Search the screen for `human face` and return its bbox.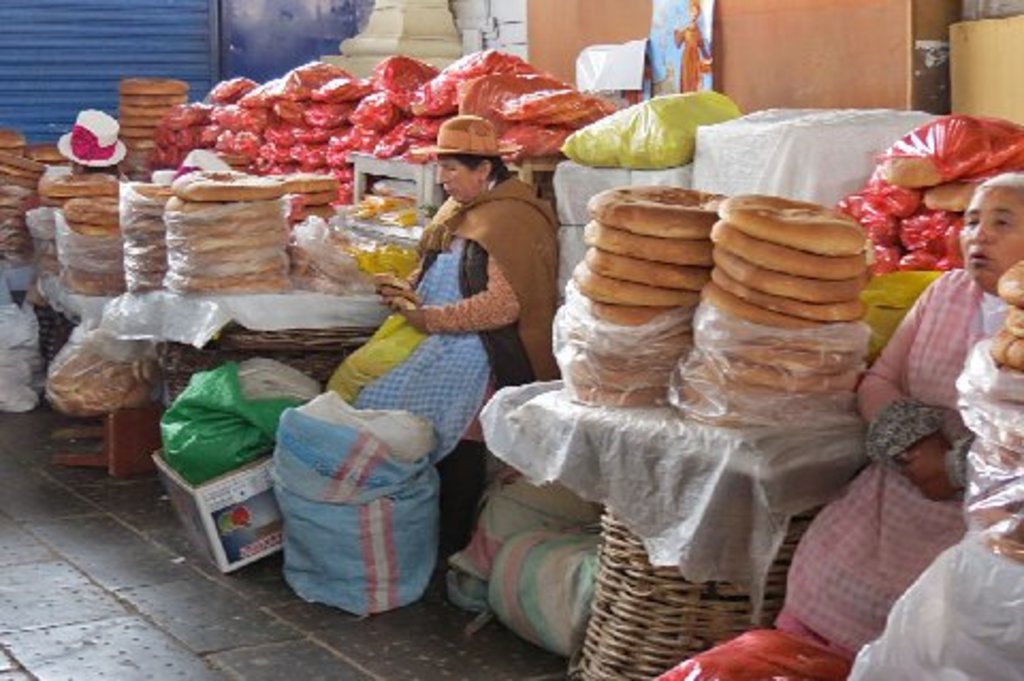
Found: box(960, 190, 1022, 290).
